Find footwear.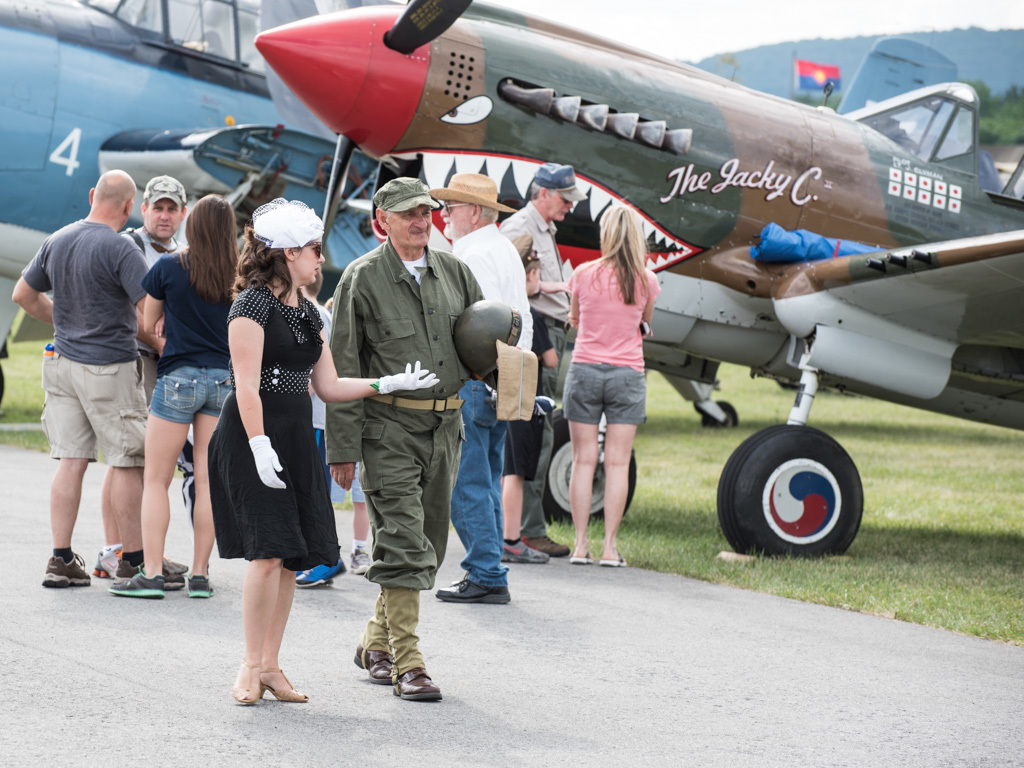
pyautogui.locateOnScreen(389, 668, 442, 707).
